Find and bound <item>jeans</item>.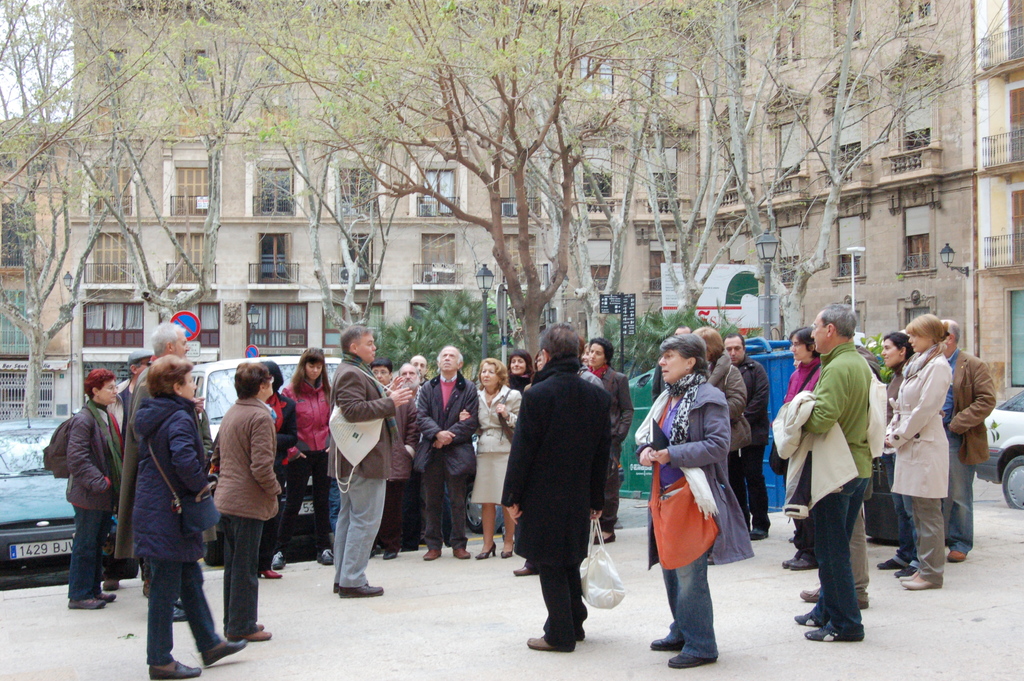
Bound: bbox=[812, 480, 868, 637].
